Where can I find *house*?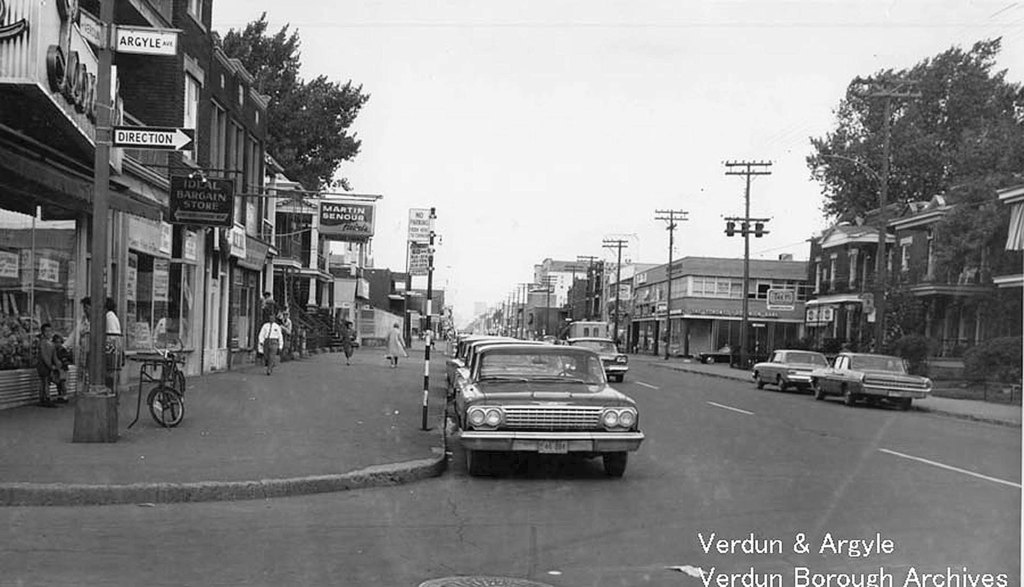
You can find it at (480, 317, 492, 342).
